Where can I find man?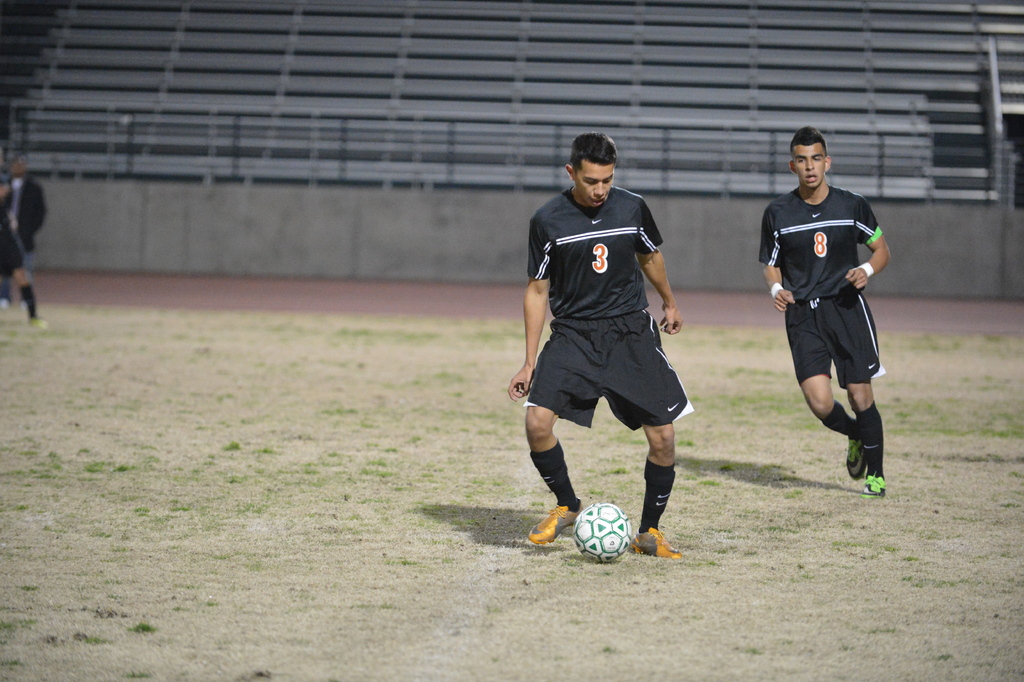
You can find it at (left=761, top=126, right=906, bottom=503).
